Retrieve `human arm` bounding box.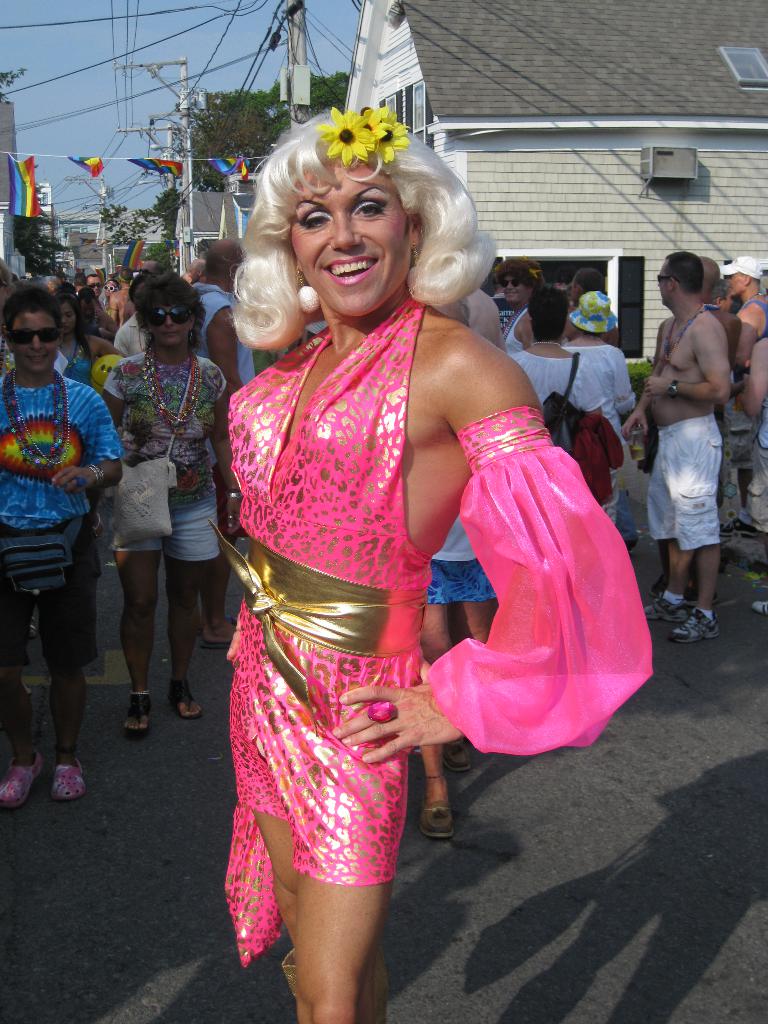
Bounding box: 207:294:242:399.
